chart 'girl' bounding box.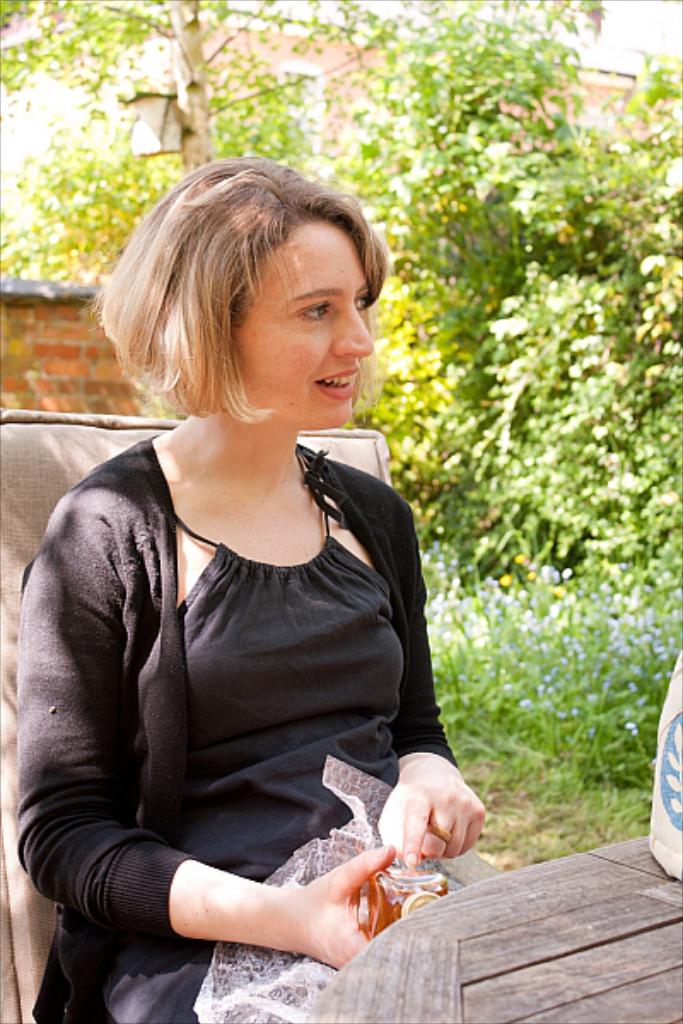
Charted: left=17, top=160, right=482, bottom=1022.
